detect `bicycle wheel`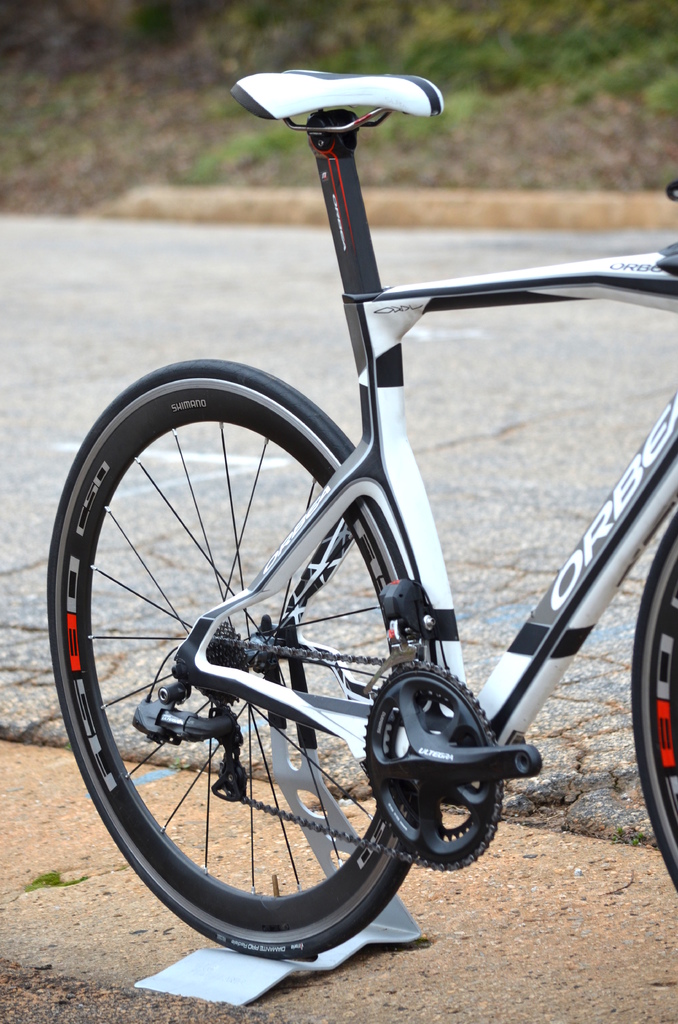
{"left": 630, "top": 514, "right": 677, "bottom": 888}
